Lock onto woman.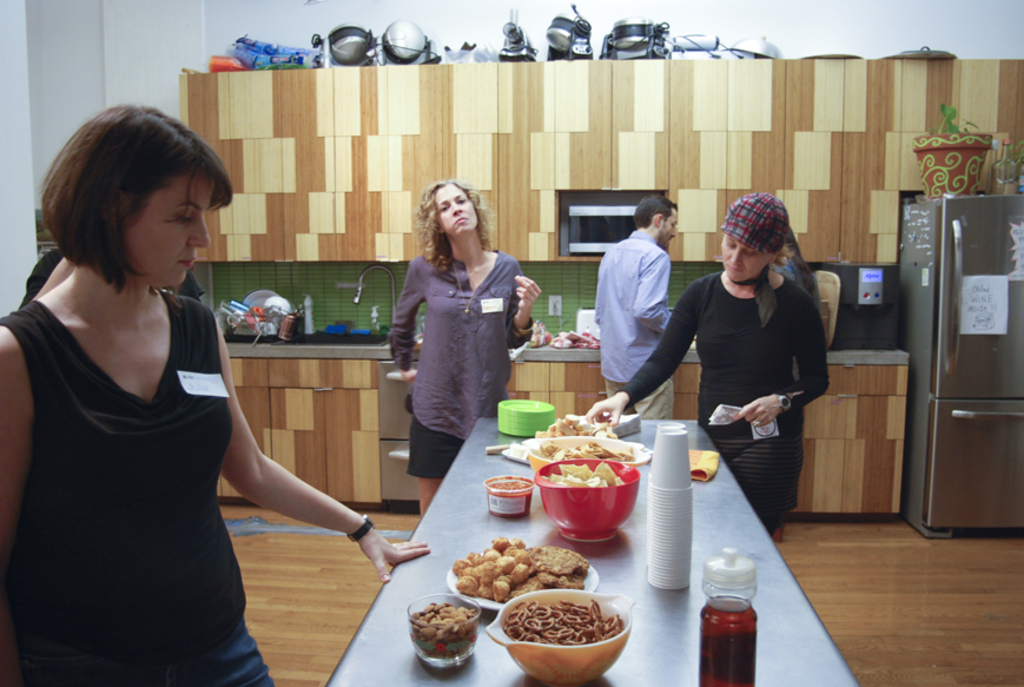
Locked: left=387, top=174, right=543, bottom=527.
